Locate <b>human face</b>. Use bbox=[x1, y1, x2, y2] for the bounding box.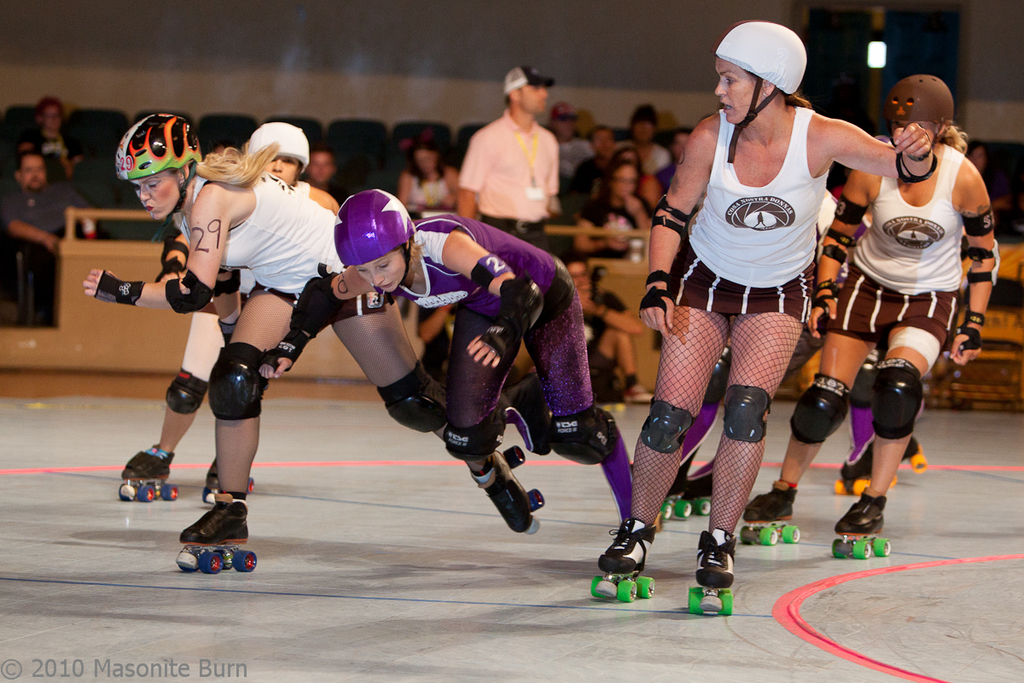
bbox=[551, 114, 579, 137].
